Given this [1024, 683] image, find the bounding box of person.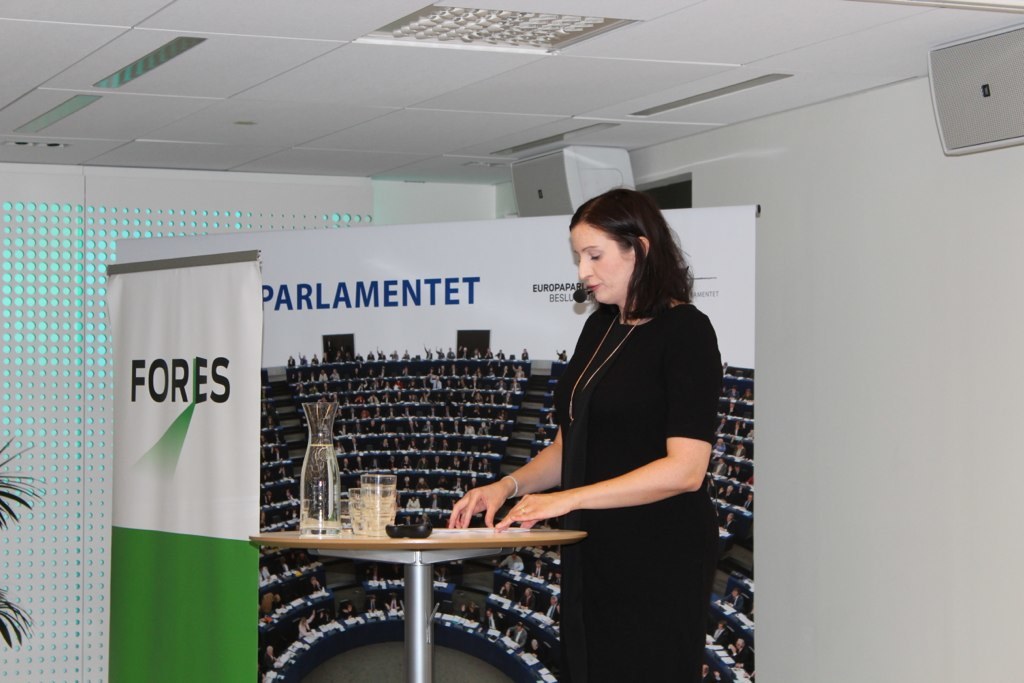
box=[717, 574, 749, 616].
